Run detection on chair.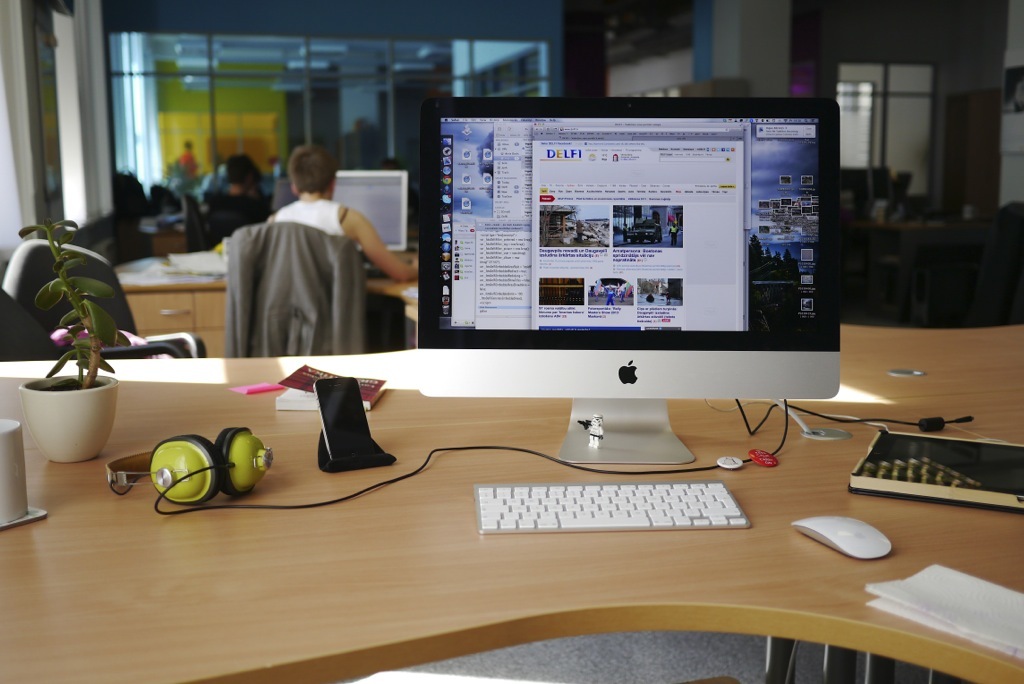
Result: select_region(225, 217, 369, 358).
